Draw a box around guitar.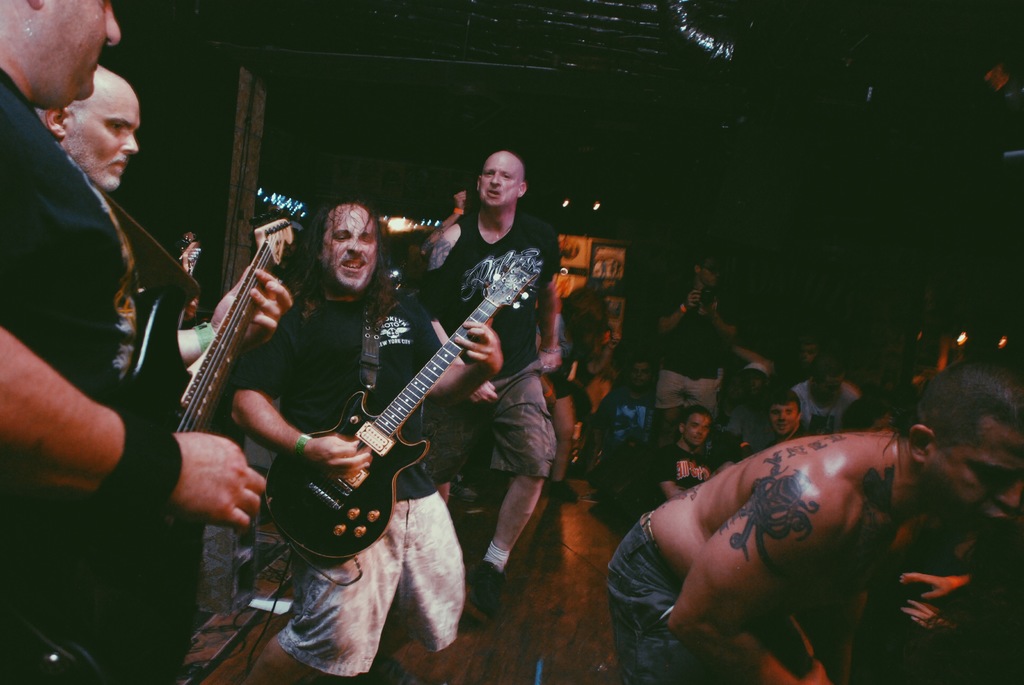
bbox=[147, 204, 269, 508].
